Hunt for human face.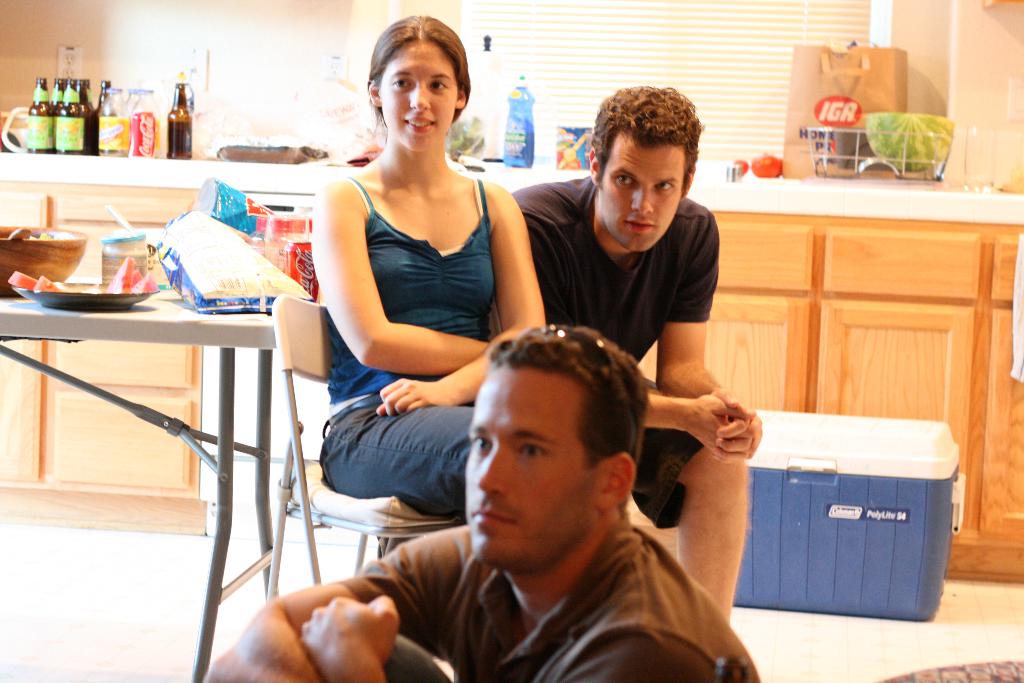
Hunted down at l=378, t=42, r=457, b=152.
